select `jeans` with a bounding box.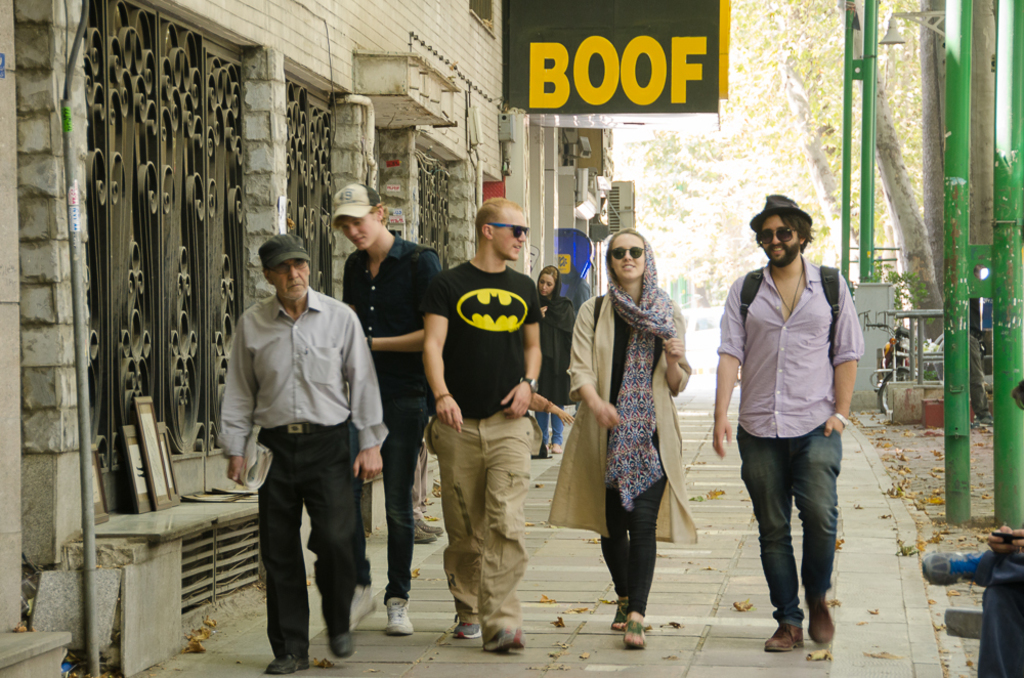
<bbox>360, 392, 426, 599</bbox>.
